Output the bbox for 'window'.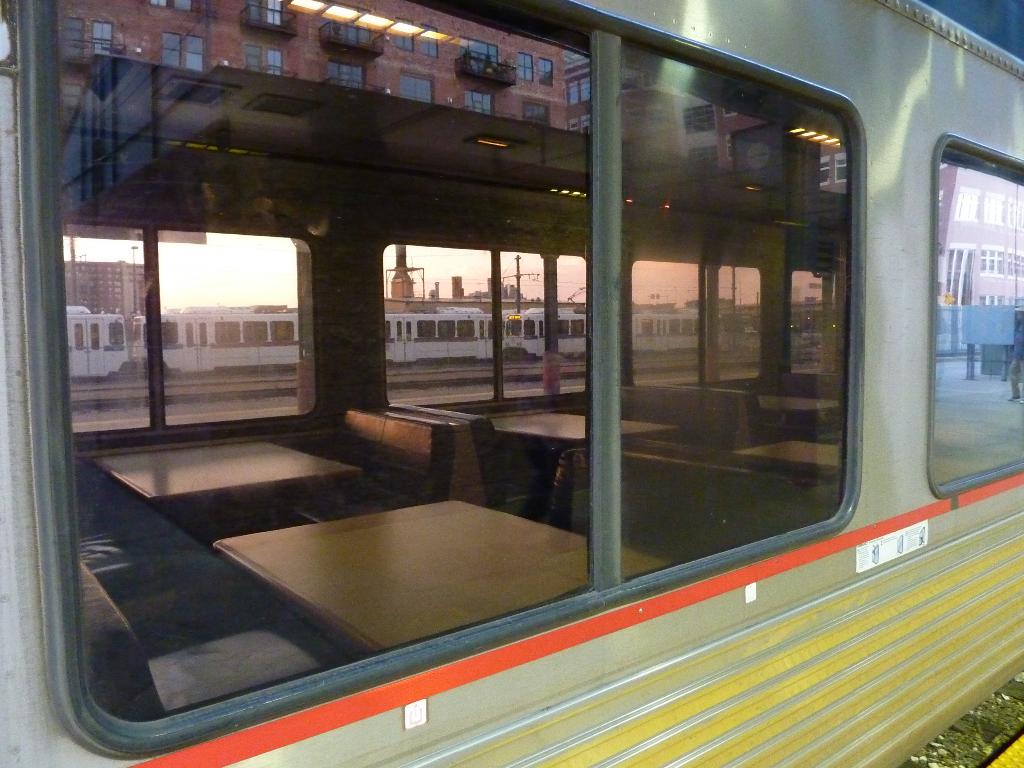
[x1=567, y1=114, x2=592, y2=135].
